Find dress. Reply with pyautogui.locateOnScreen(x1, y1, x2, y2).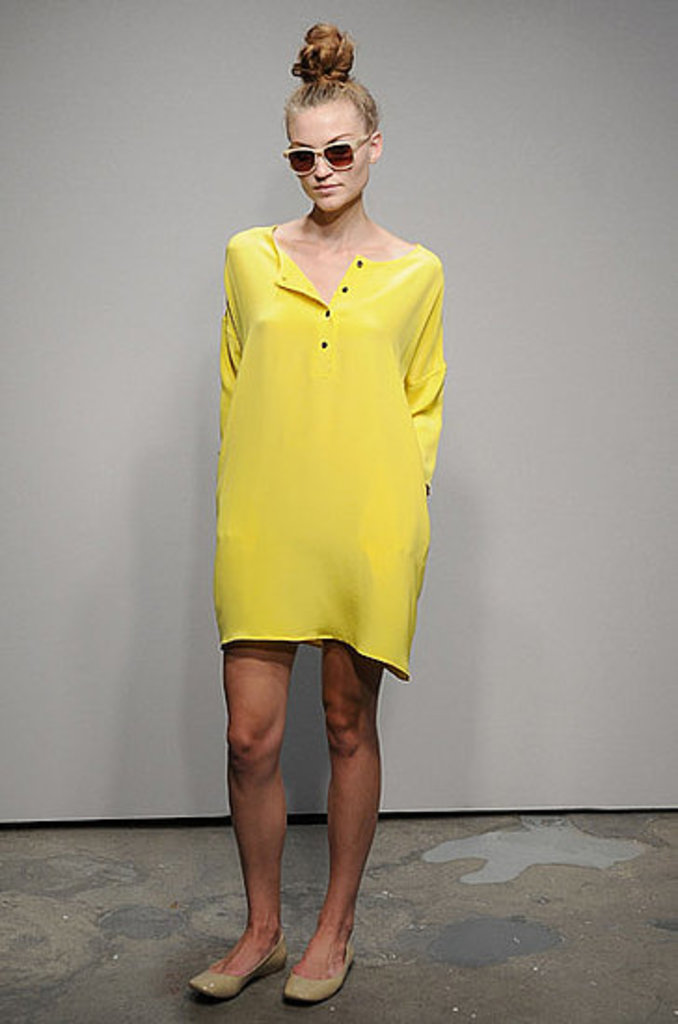
pyautogui.locateOnScreen(216, 223, 443, 683).
